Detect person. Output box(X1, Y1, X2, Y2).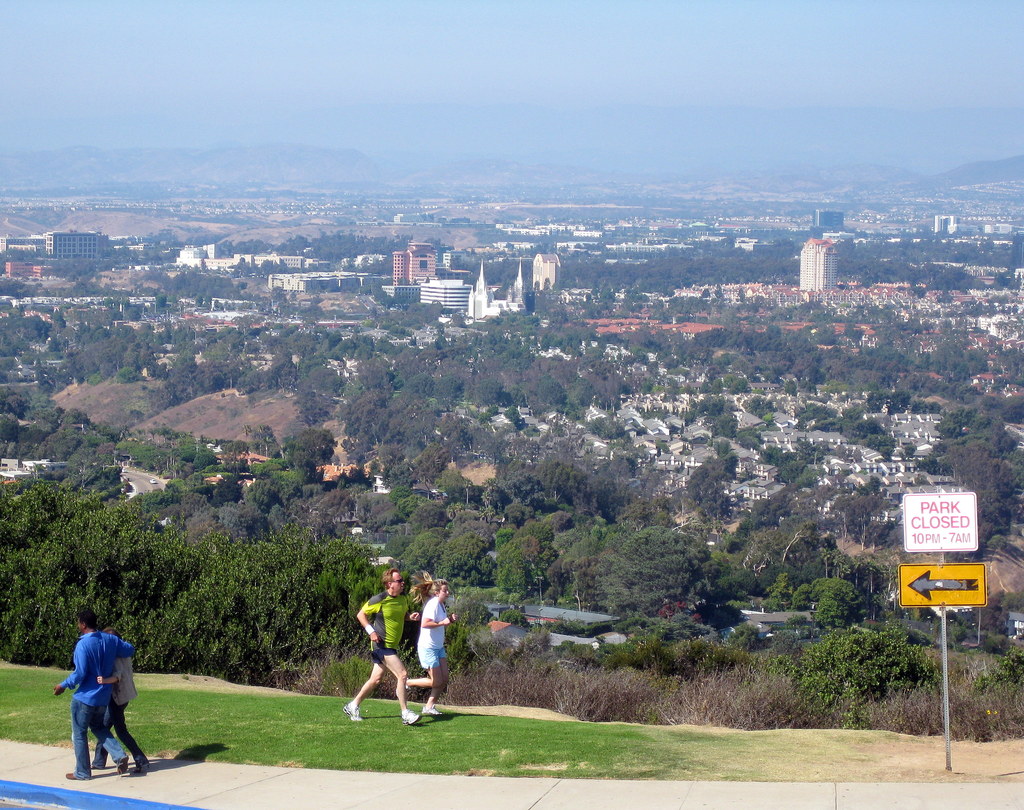
box(405, 567, 458, 714).
